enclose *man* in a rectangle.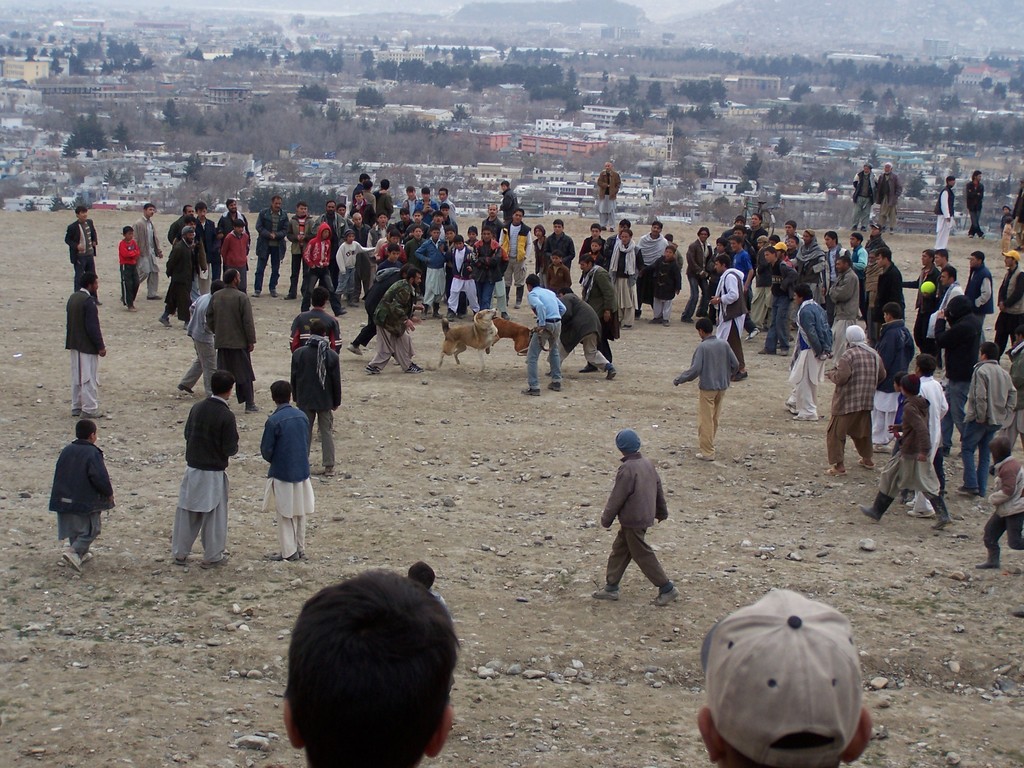
l=582, t=250, r=618, b=381.
